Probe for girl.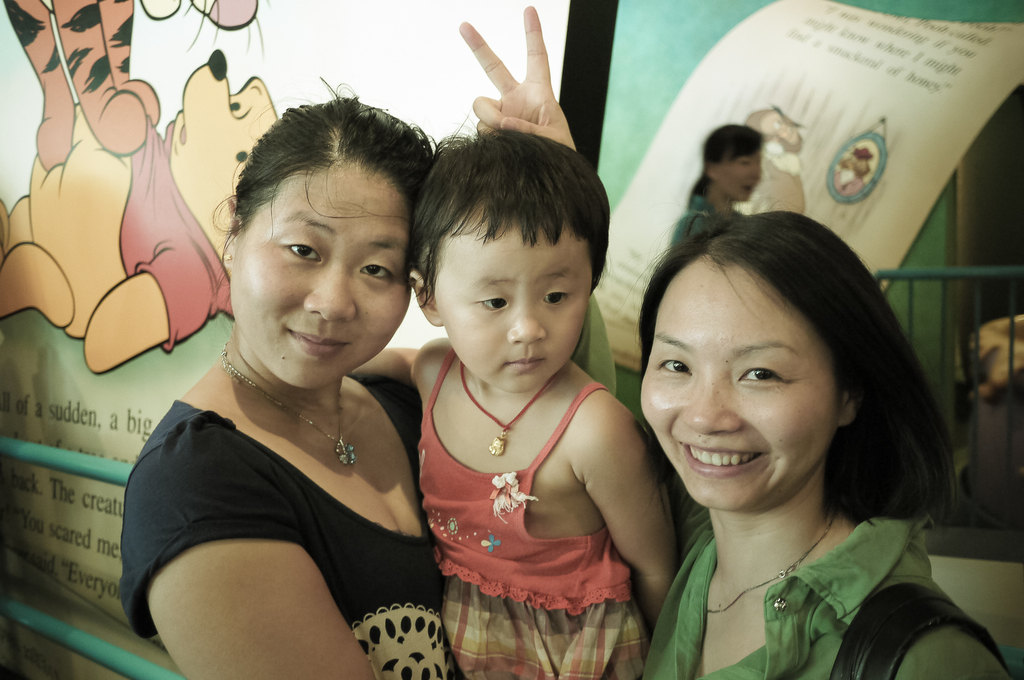
Probe result: (452,1,1012,679).
